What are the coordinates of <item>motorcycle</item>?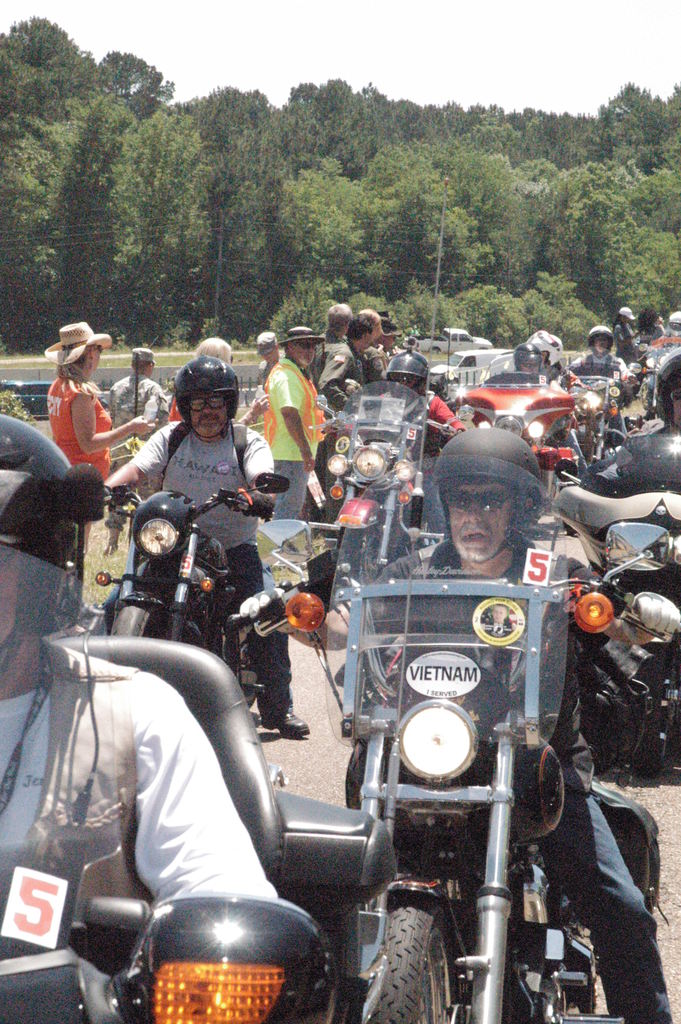
{"left": 3, "top": 634, "right": 395, "bottom": 1023}.
